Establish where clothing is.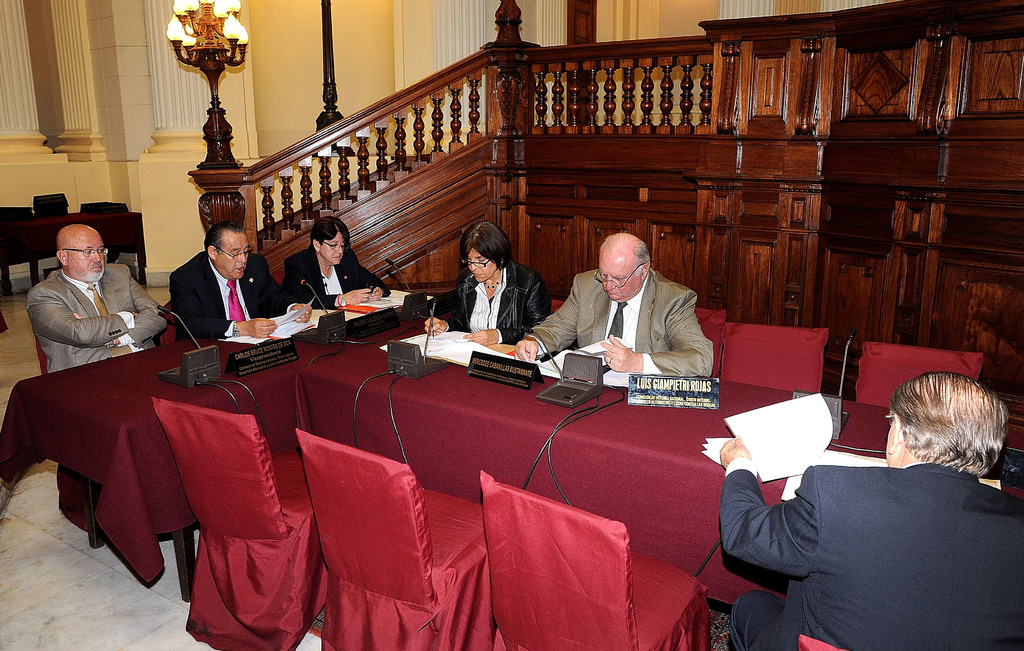
Established at bbox(173, 250, 291, 341).
